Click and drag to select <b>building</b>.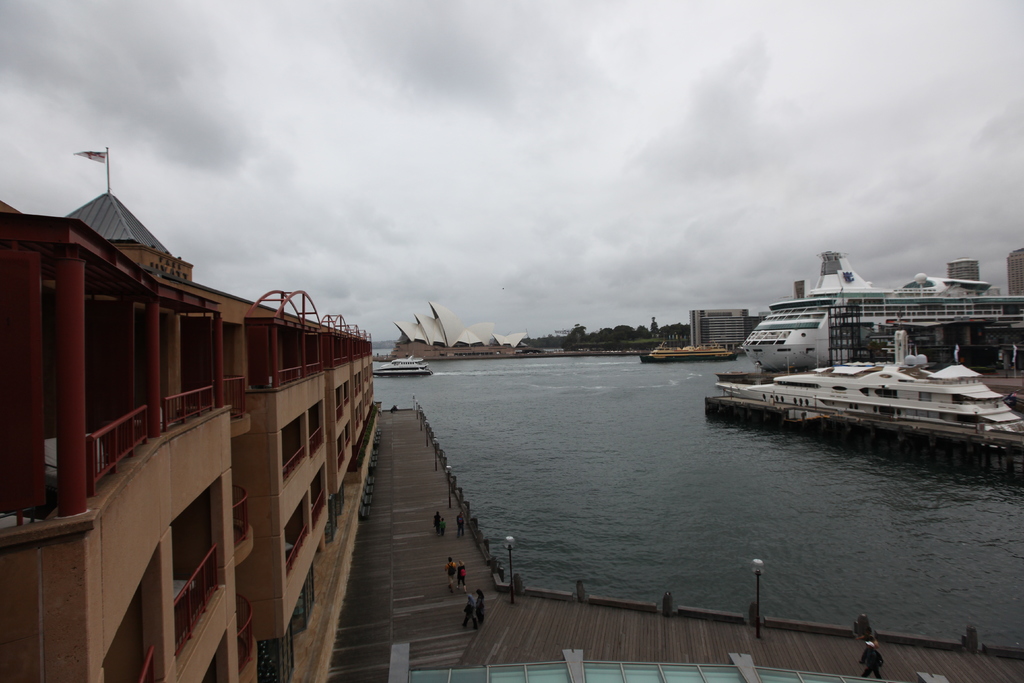
Selection: pyautogui.locateOnScreen(947, 258, 977, 282).
